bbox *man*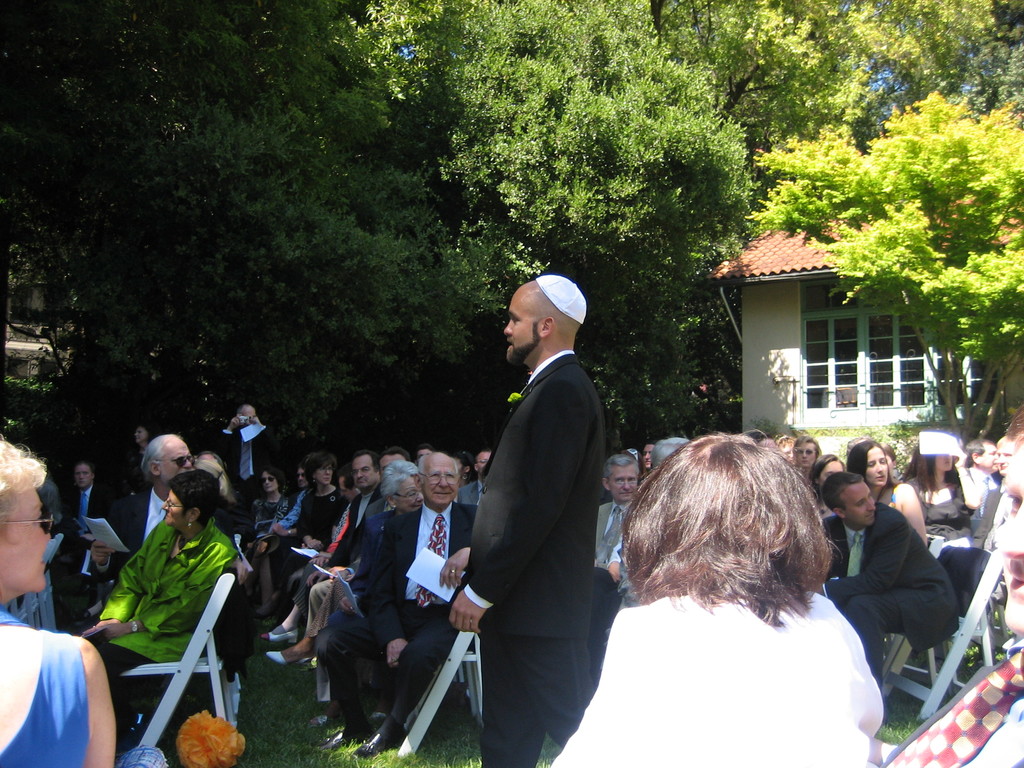
<region>440, 257, 641, 767</region>
